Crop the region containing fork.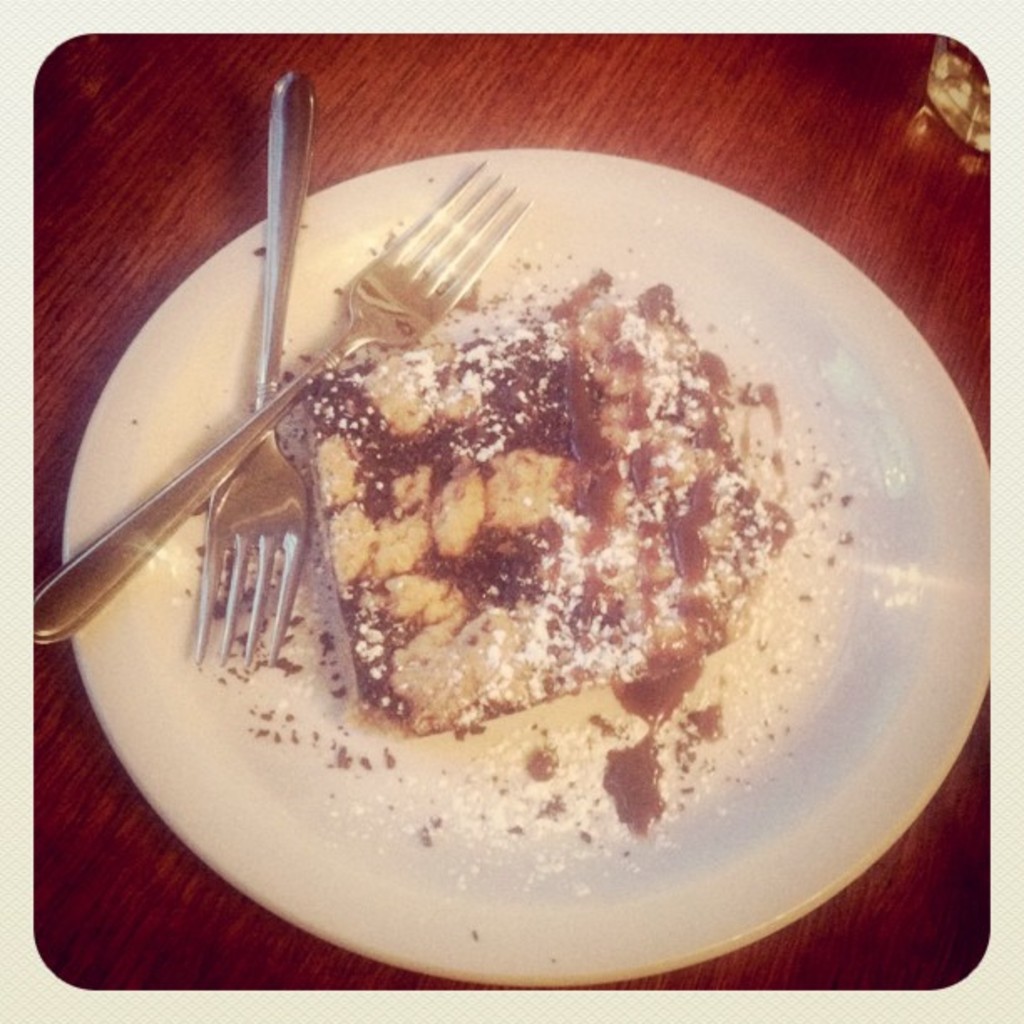
Crop region: Rect(28, 161, 535, 648).
